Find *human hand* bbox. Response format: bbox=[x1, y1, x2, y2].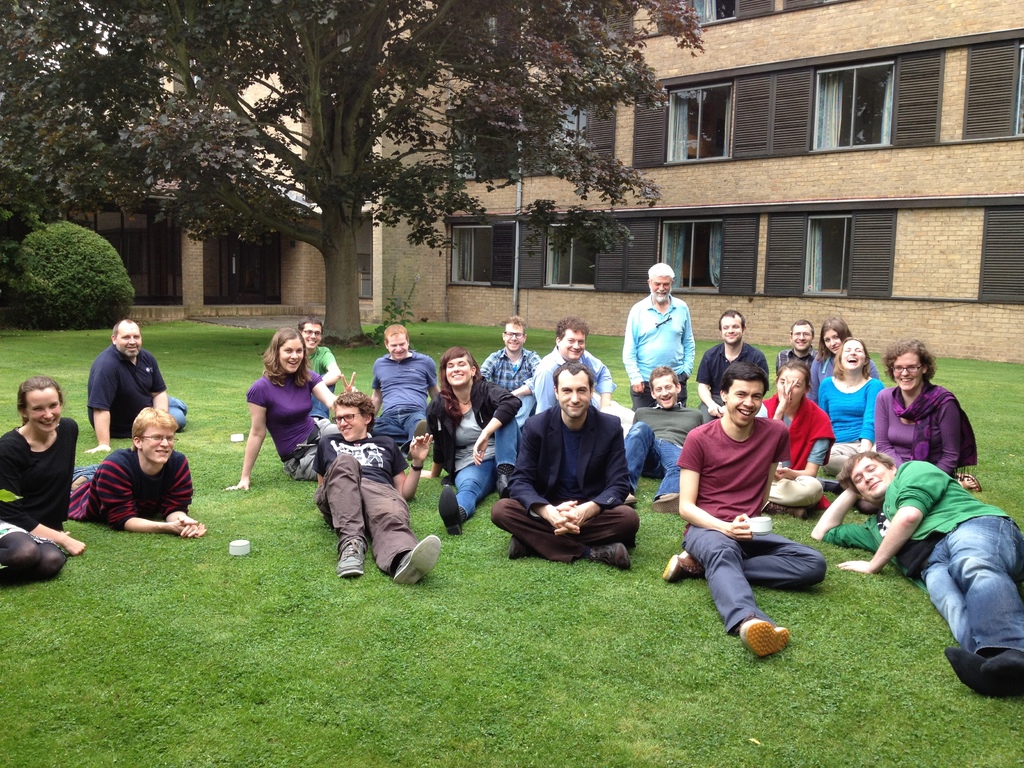
bbox=[223, 478, 253, 492].
